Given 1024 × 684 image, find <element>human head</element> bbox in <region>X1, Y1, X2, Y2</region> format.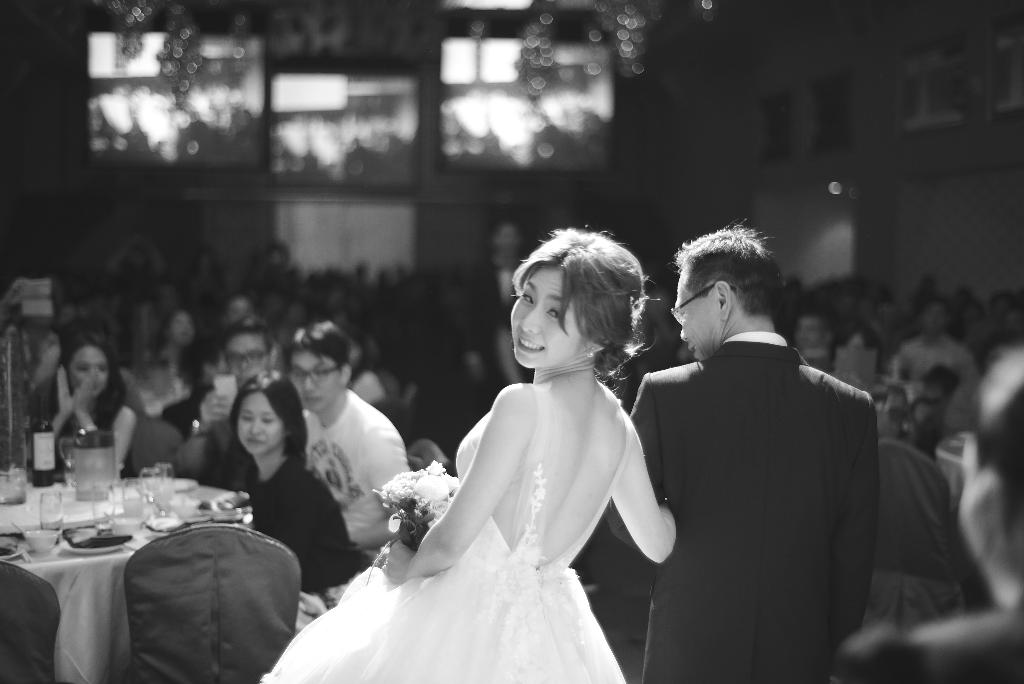
<region>289, 320, 353, 416</region>.
